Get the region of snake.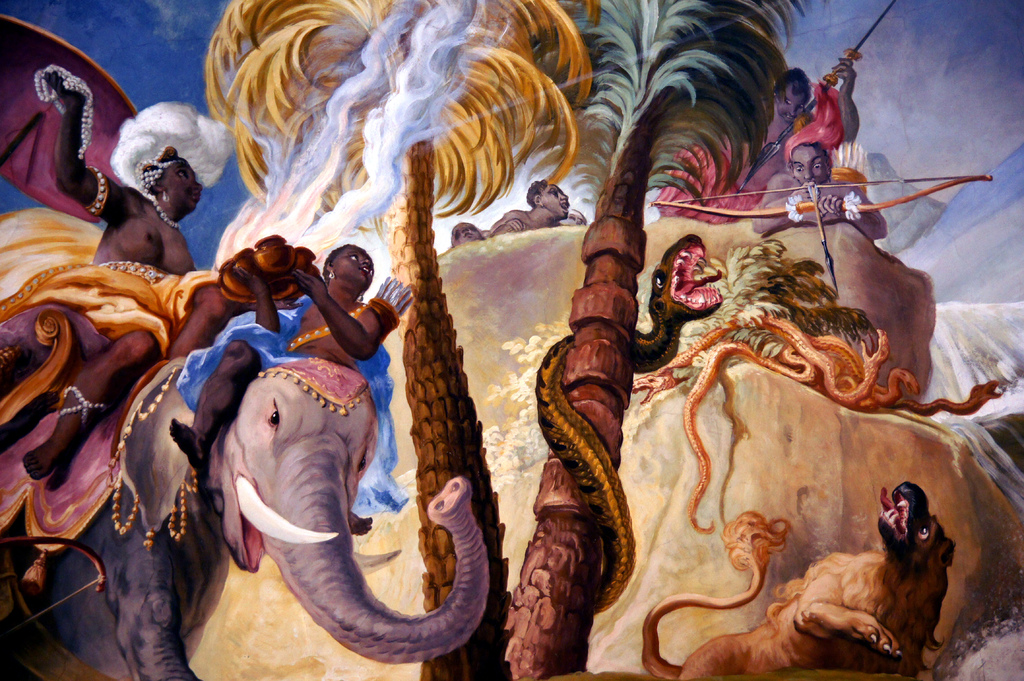
x1=887 y1=378 x2=1007 y2=414.
